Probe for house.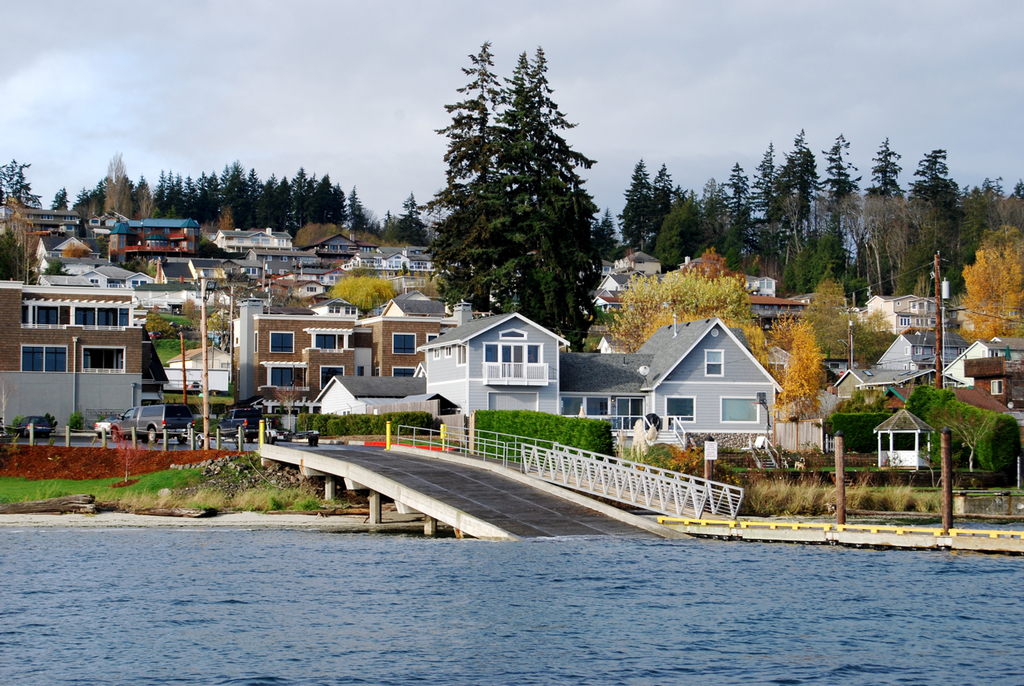
Probe result: BBox(863, 291, 969, 371).
